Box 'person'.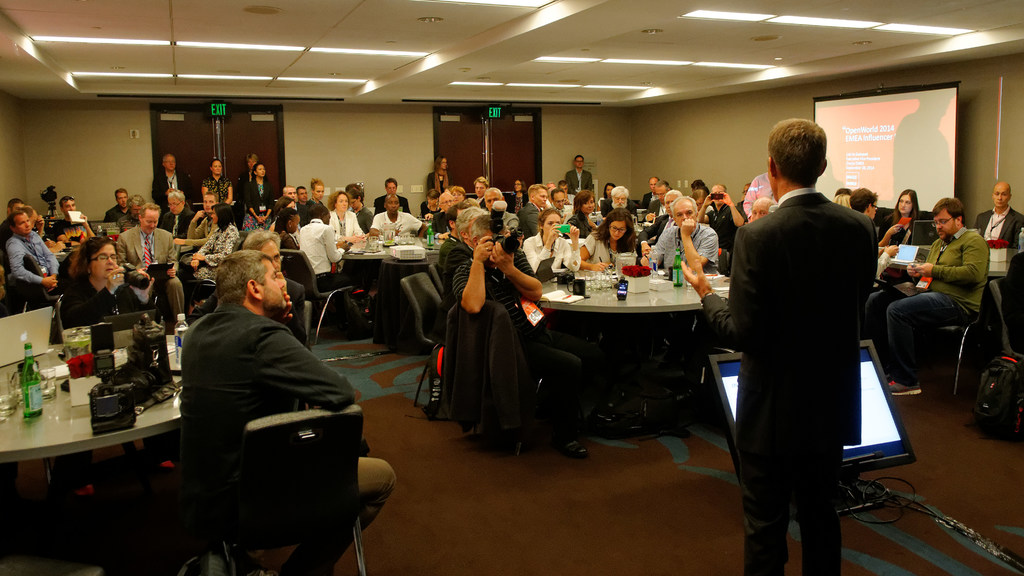
[left=426, top=153, right=449, bottom=194].
